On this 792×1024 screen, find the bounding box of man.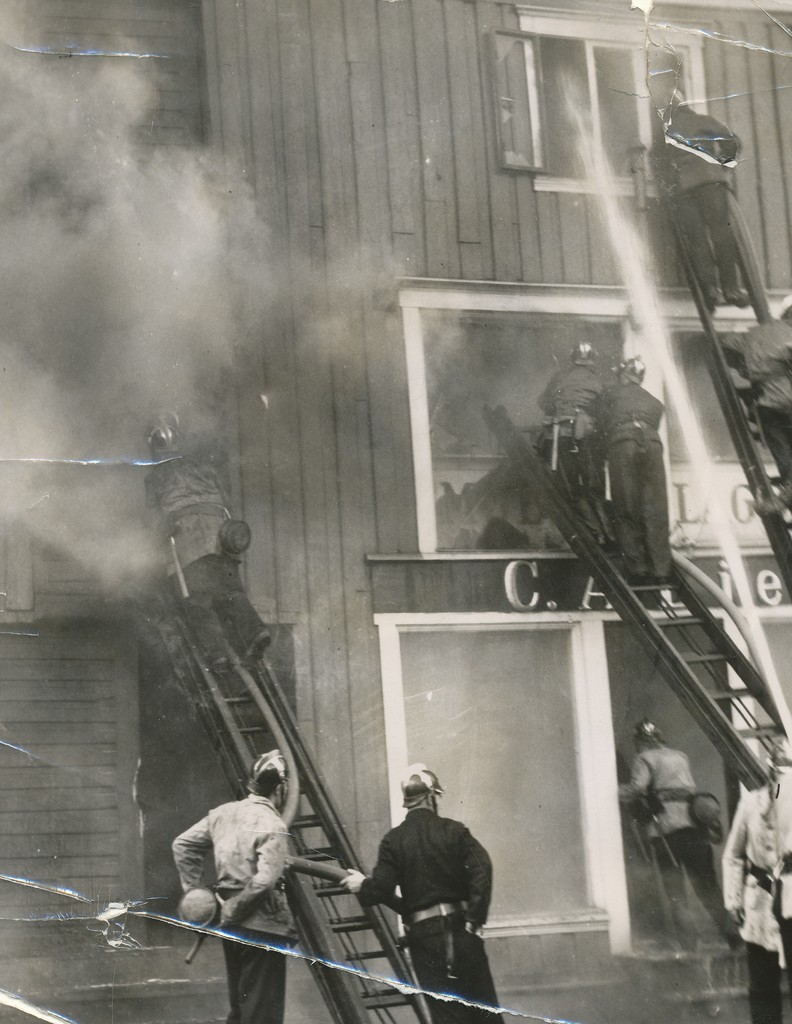
Bounding box: <region>539, 343, 619, 548</region>.
